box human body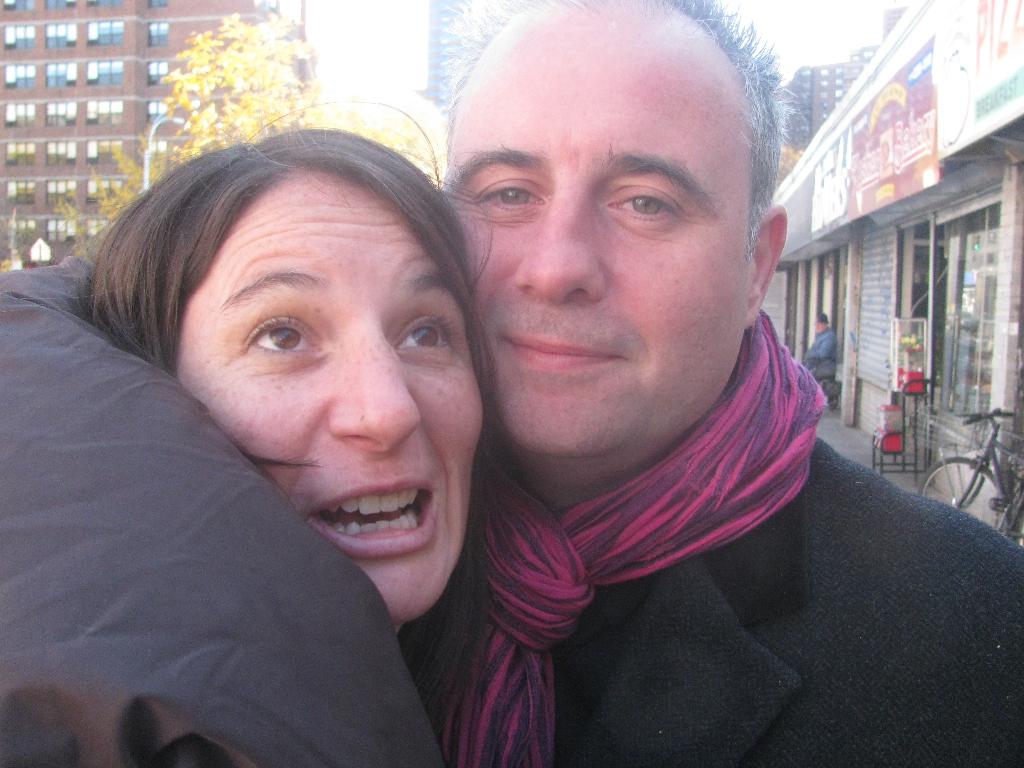
x1=0, y1=253, x2=1023, y2=767
